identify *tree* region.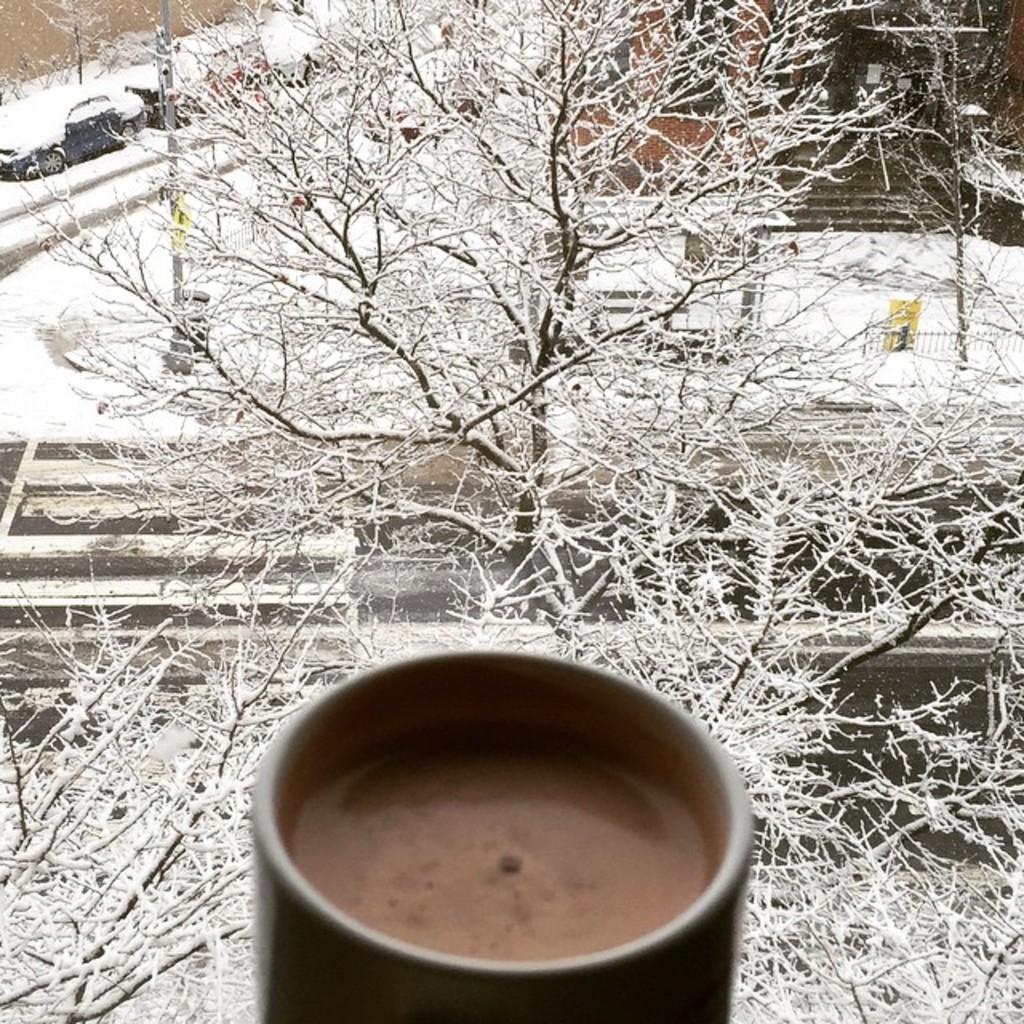
Region: (x1=6, y1=0, x2=928, y2=566).
